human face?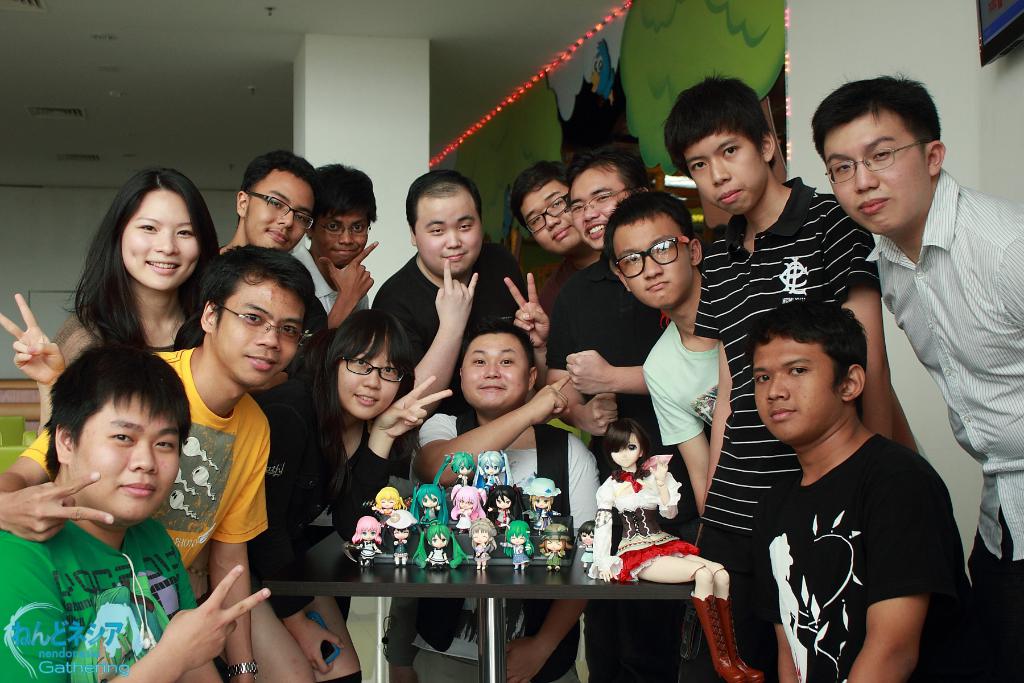
756, 335, 844, 445
